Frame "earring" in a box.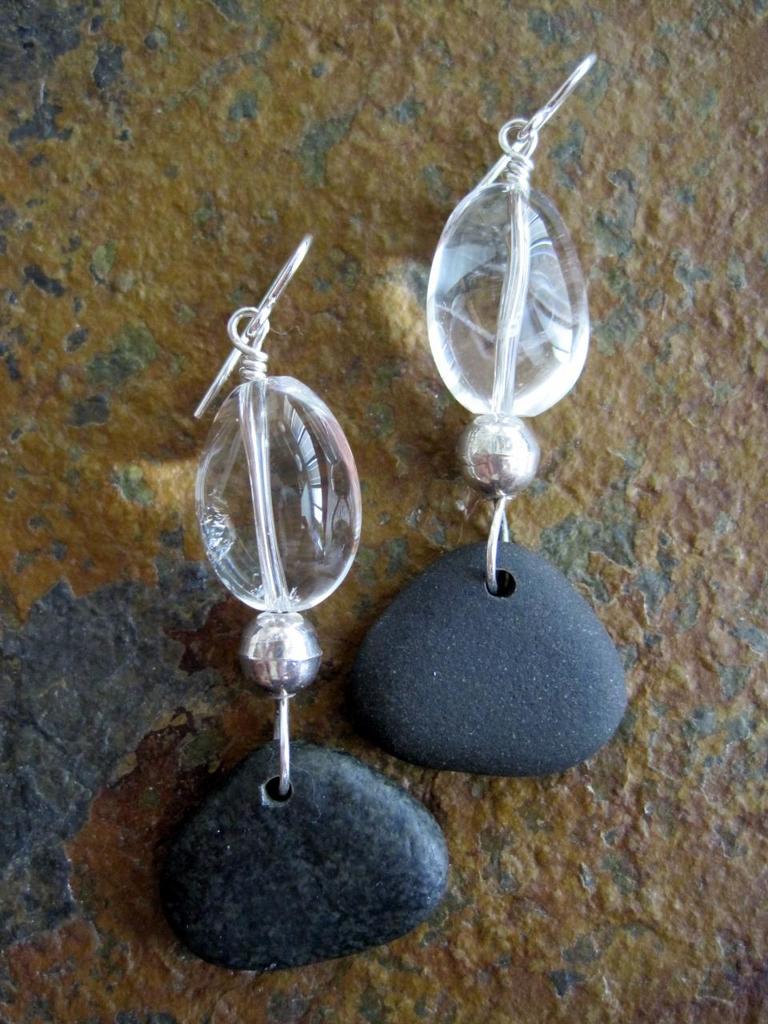
(142, 230, 458, 970).
